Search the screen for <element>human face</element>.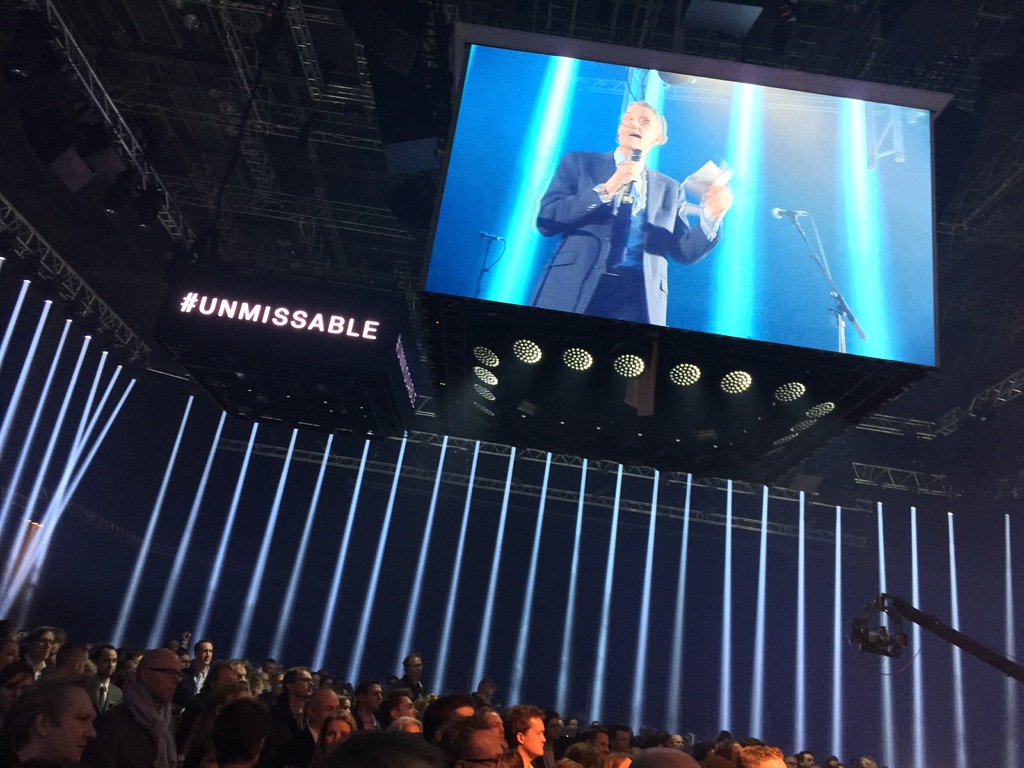
Found at (x1=369, y1=684, x2=388, y2=712).
